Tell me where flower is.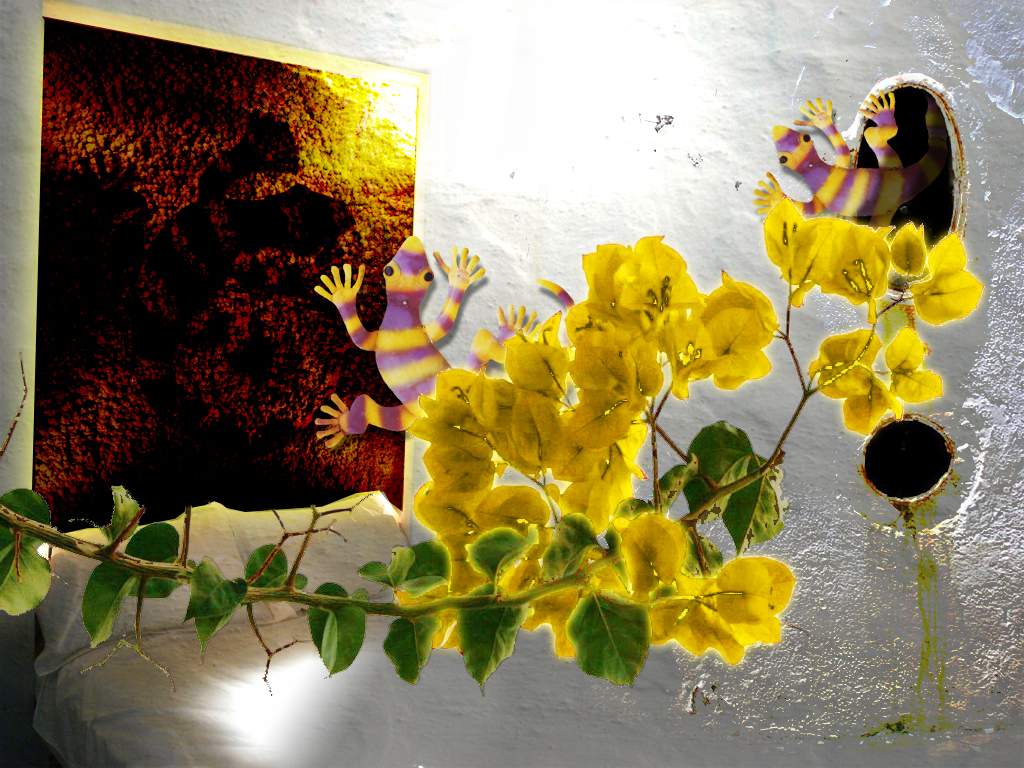
flower is at <region>399, 181, 988, 664</region>.
